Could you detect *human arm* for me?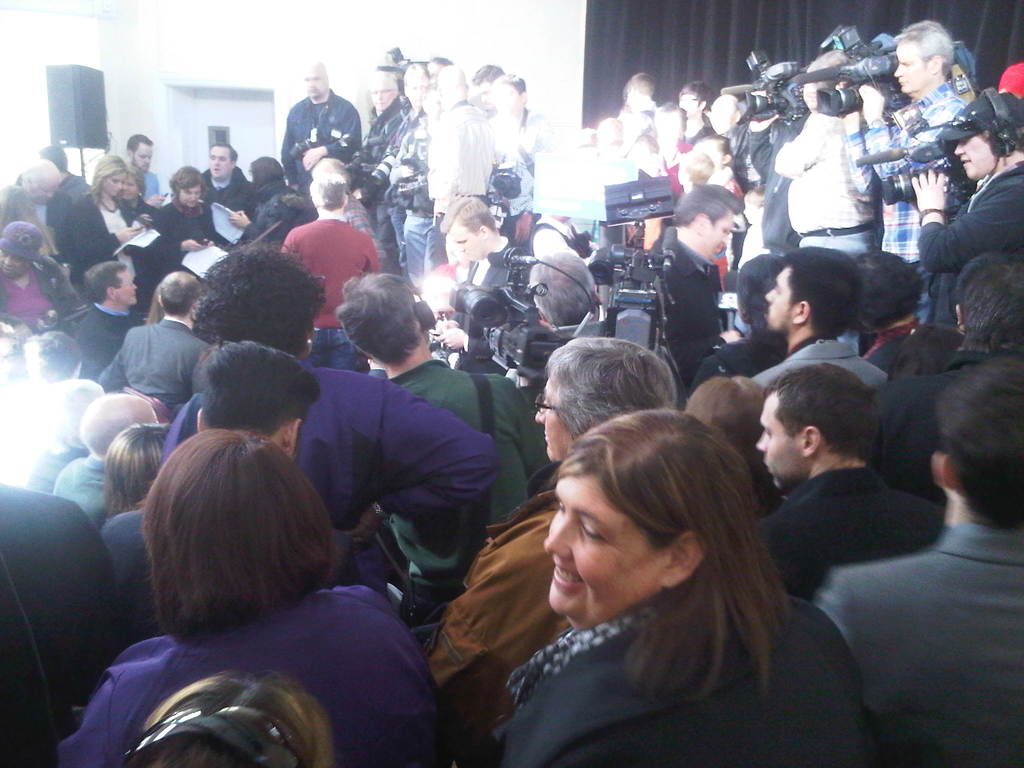
Detection result: pyautogui.locateOnScreen(66, 200, 144, 263).
